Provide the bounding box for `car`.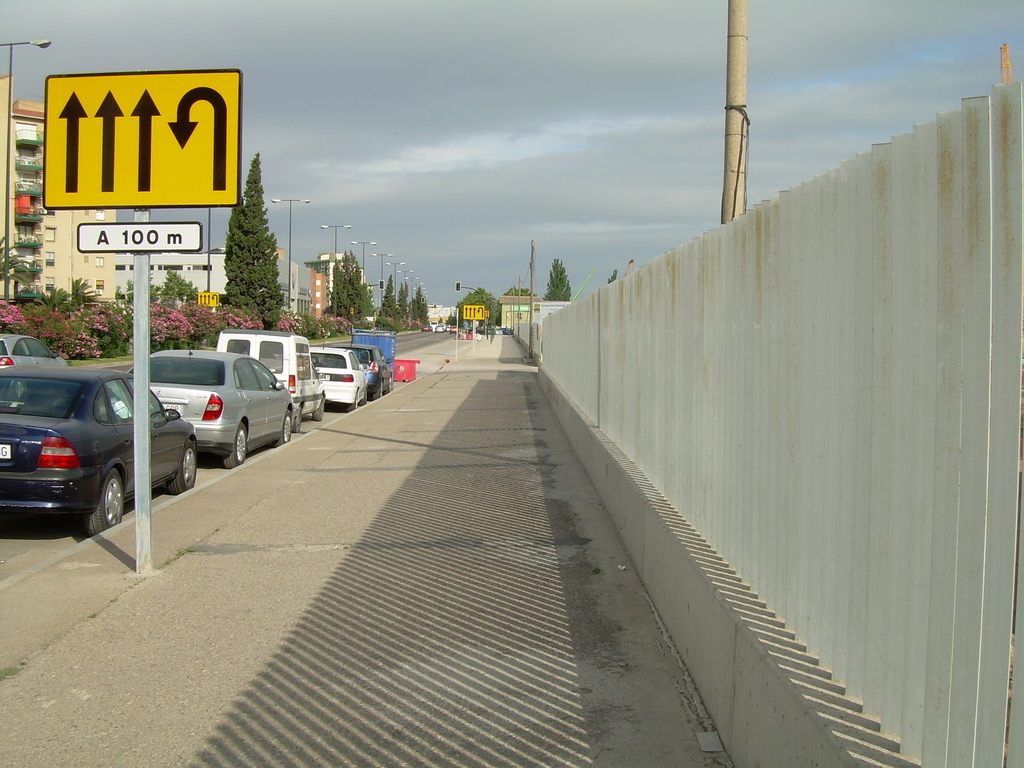
(x1=502, y1=328, x2=512, y2=335).
